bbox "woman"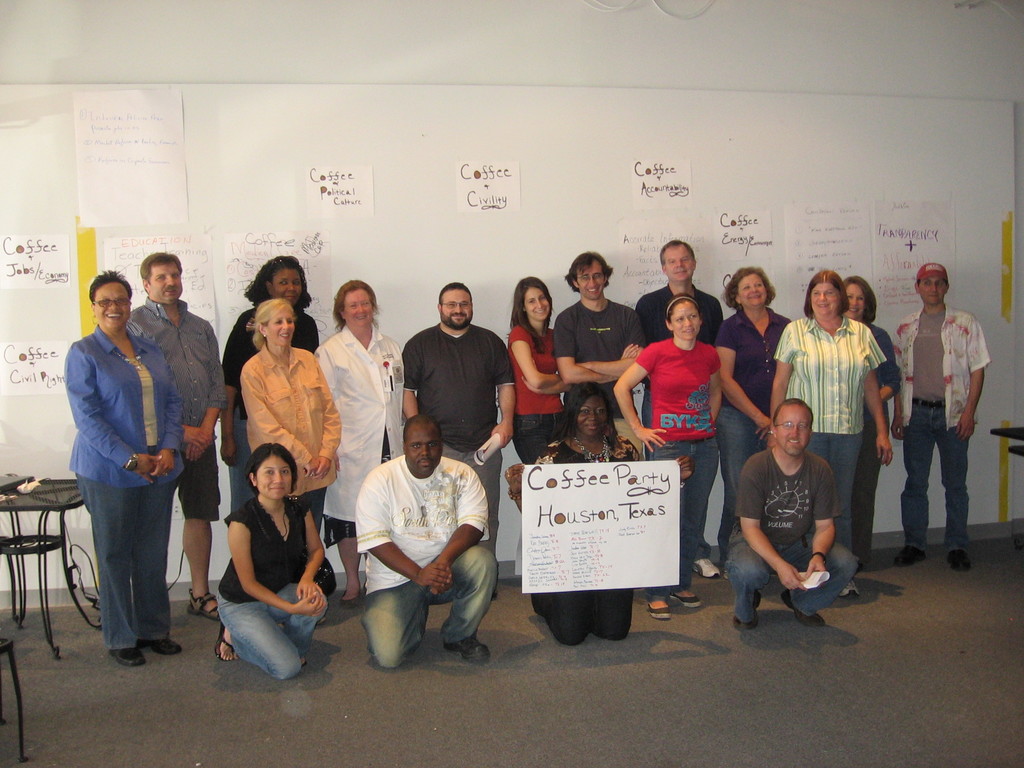
(left=248, top=294, right=337, bottom=534)
